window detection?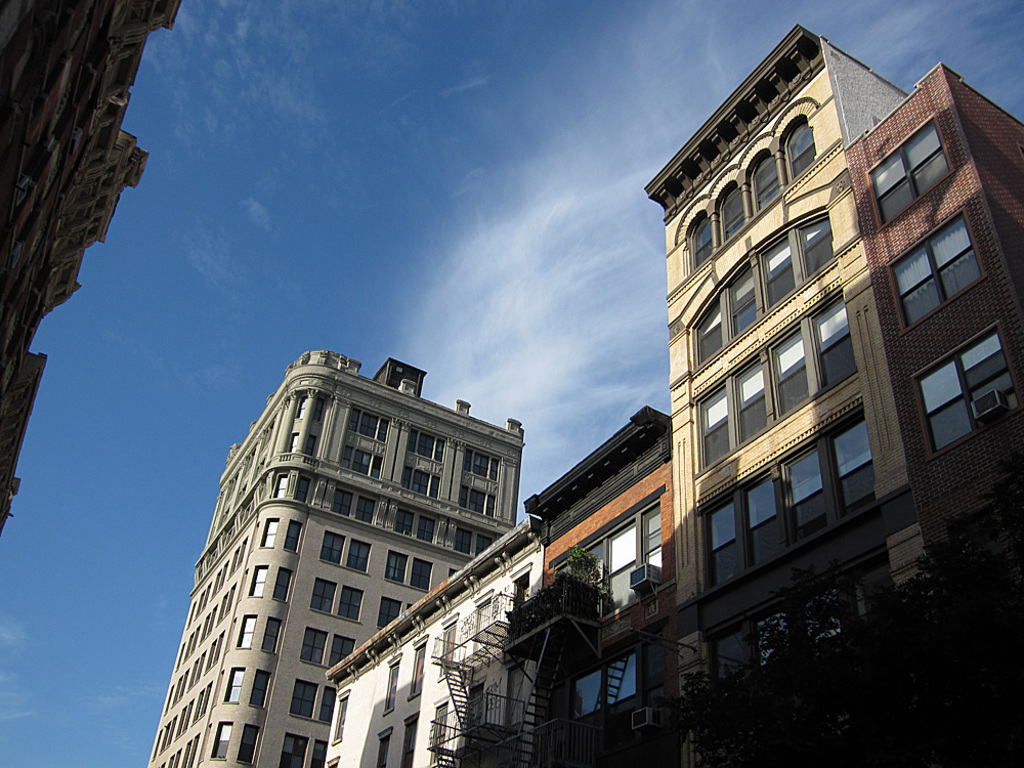
crop(273, 565, 295, 603)
